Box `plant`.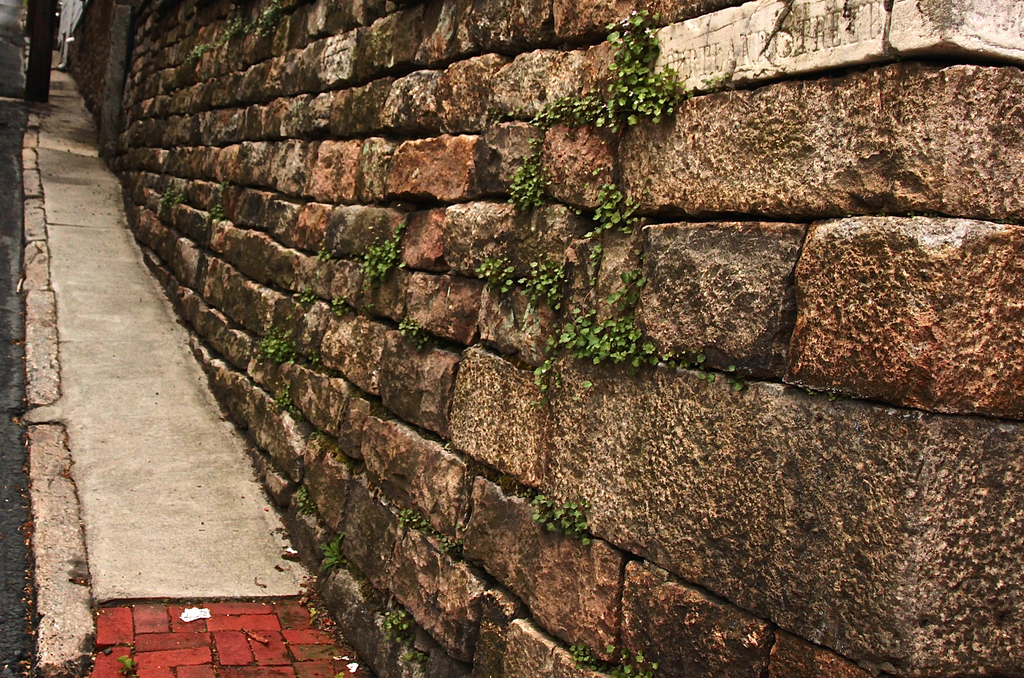
<bbox>288, 283, 321, 317</bbox>.
